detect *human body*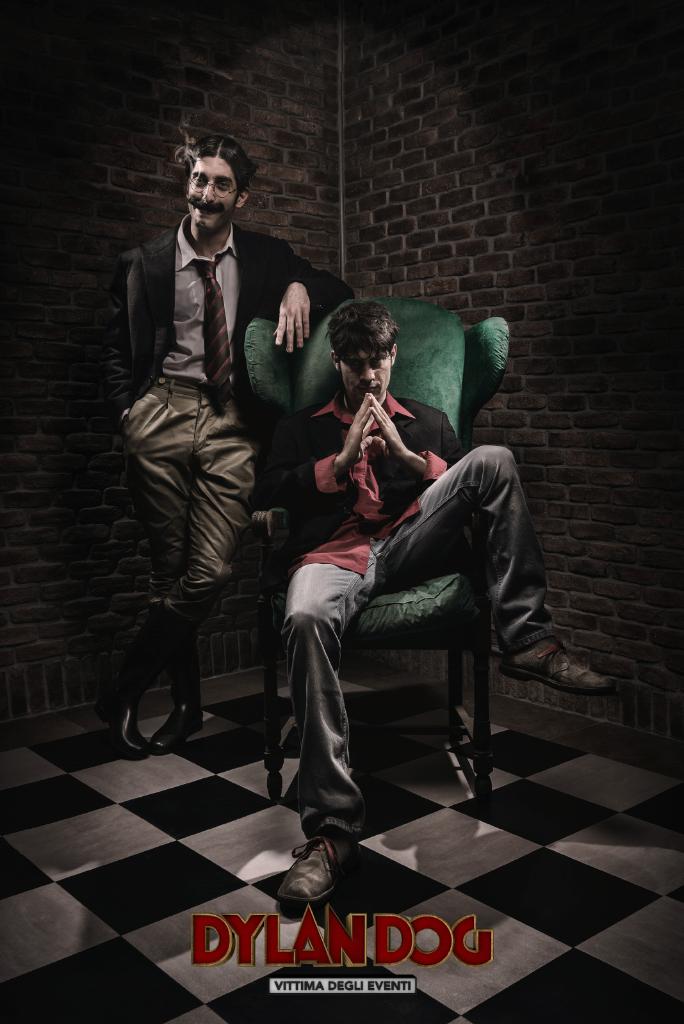
[102,145,325,753]
